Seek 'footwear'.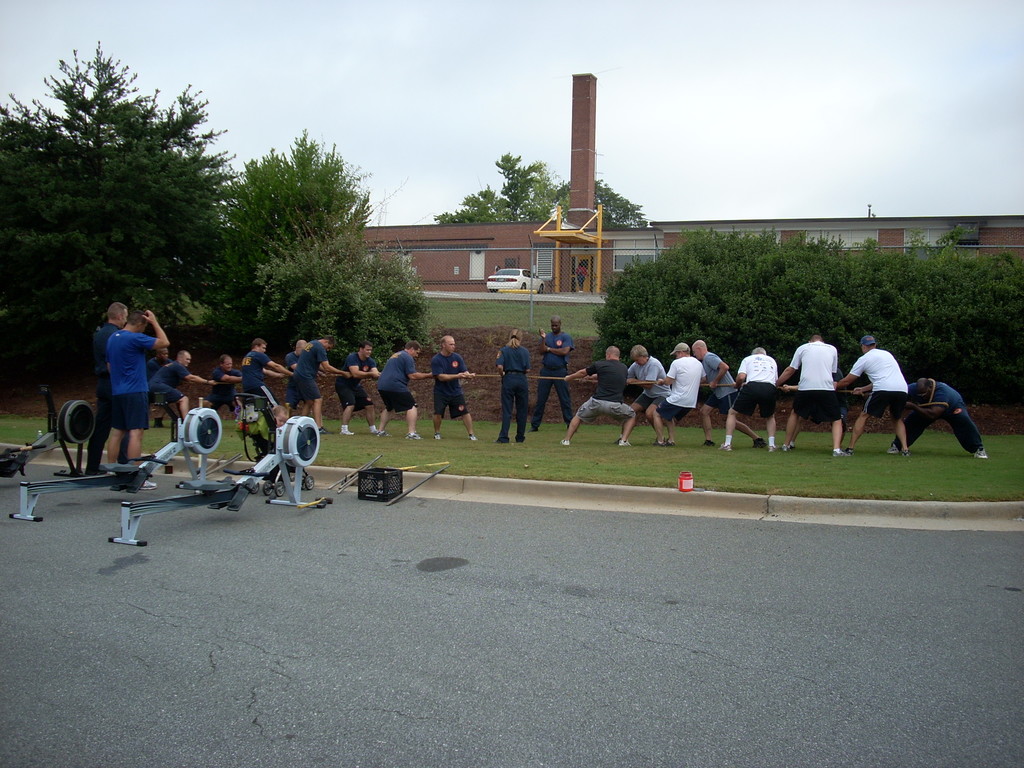
crop(974, 444, 988, 459).
